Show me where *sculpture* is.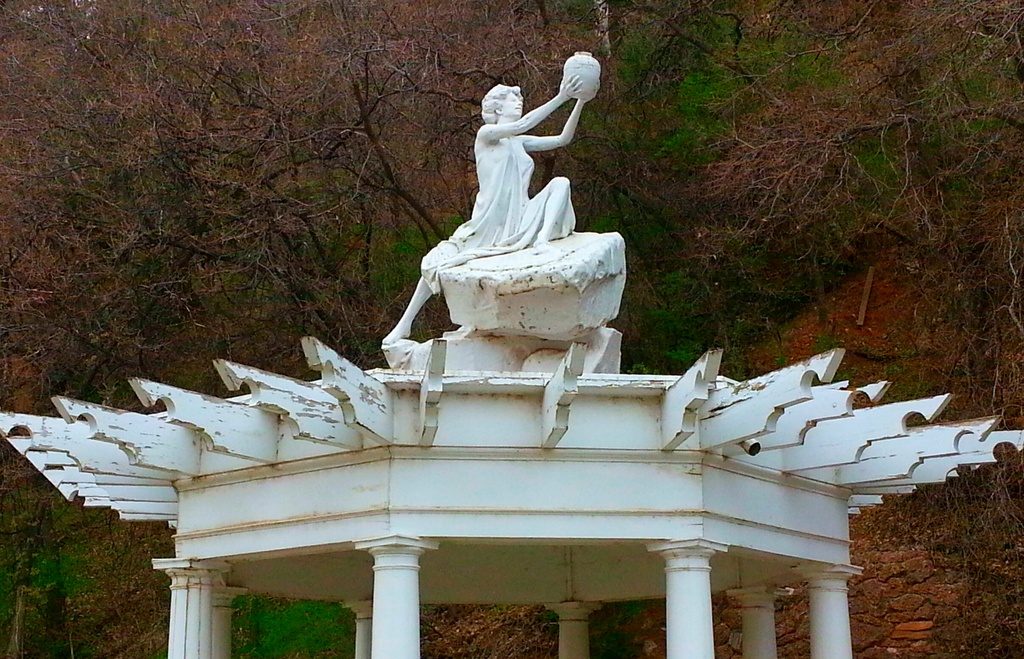
*sculpture* is at 374:29:639:435.
